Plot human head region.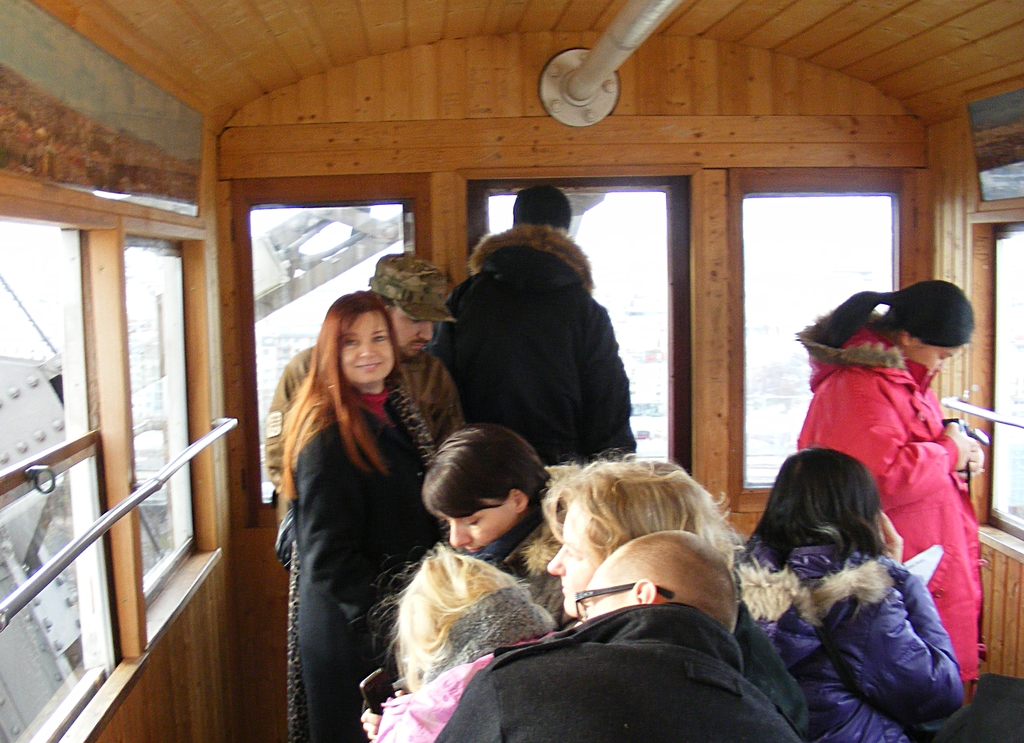
Plotted at left=576, top=530, right=735, bottom=636.
